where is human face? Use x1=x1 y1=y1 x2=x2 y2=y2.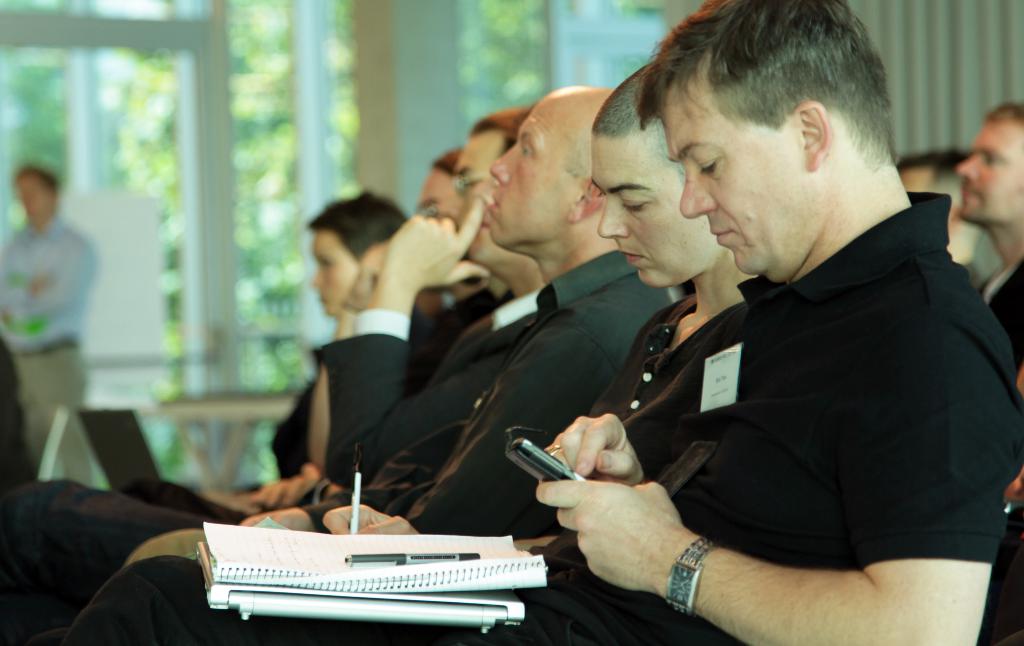
x1=13 y1=180 x2=47 y2=218.
